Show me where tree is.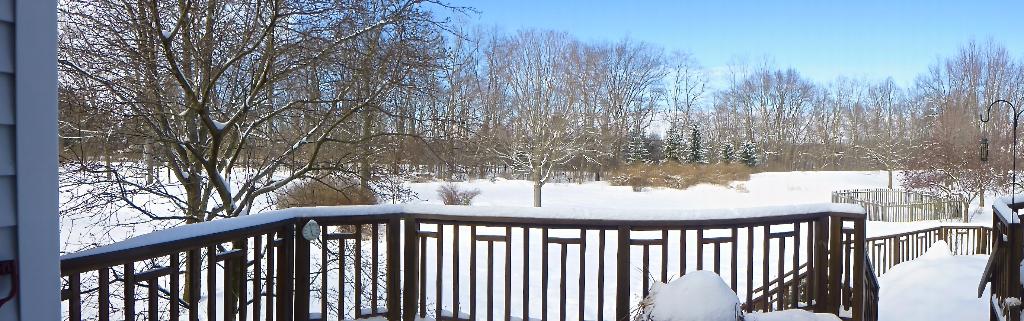
tree is at crop(897, 81, 984, 208).
